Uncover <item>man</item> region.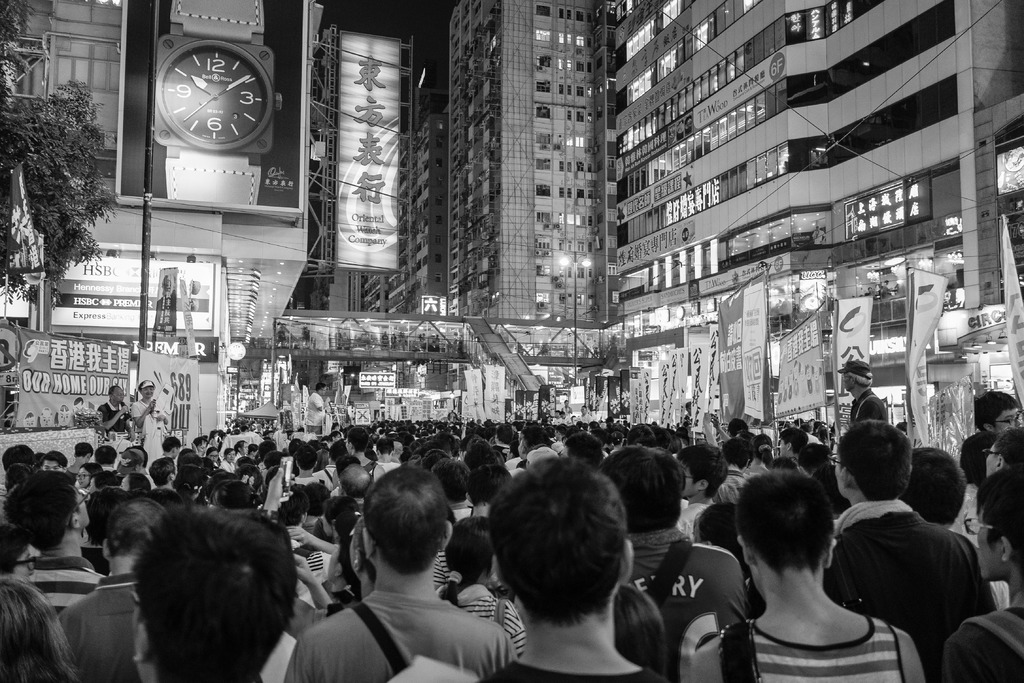
Uncovered: 67 441 97 476.
